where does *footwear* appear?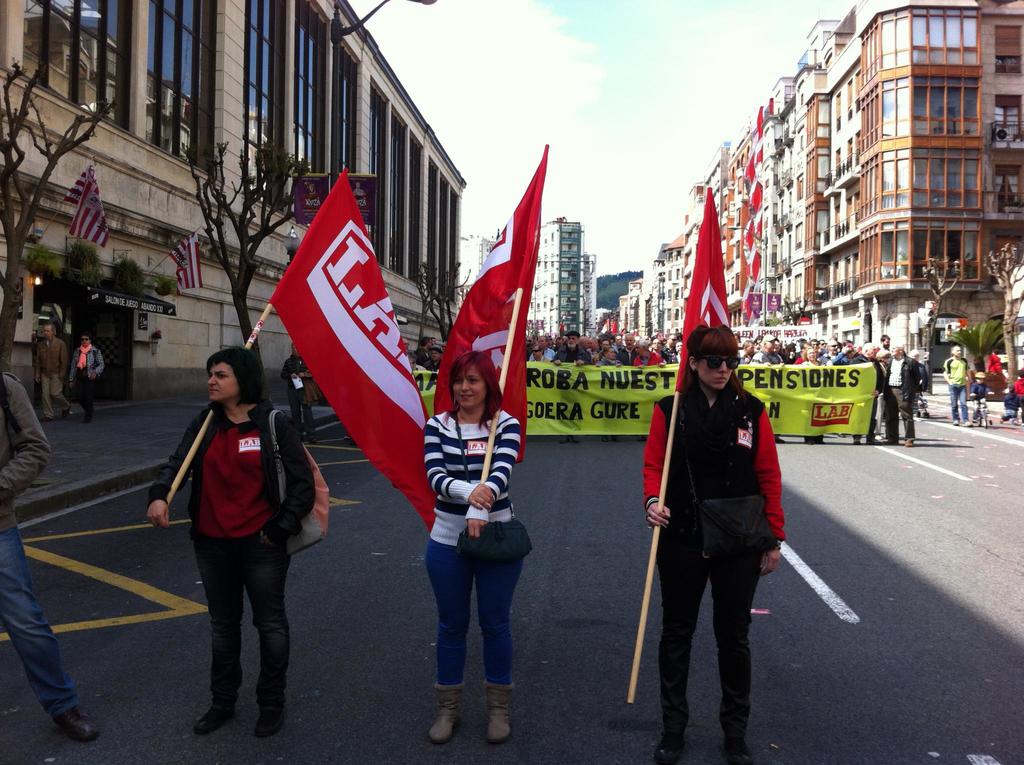
Appears at bbox=(884, 437, 901, 443).
